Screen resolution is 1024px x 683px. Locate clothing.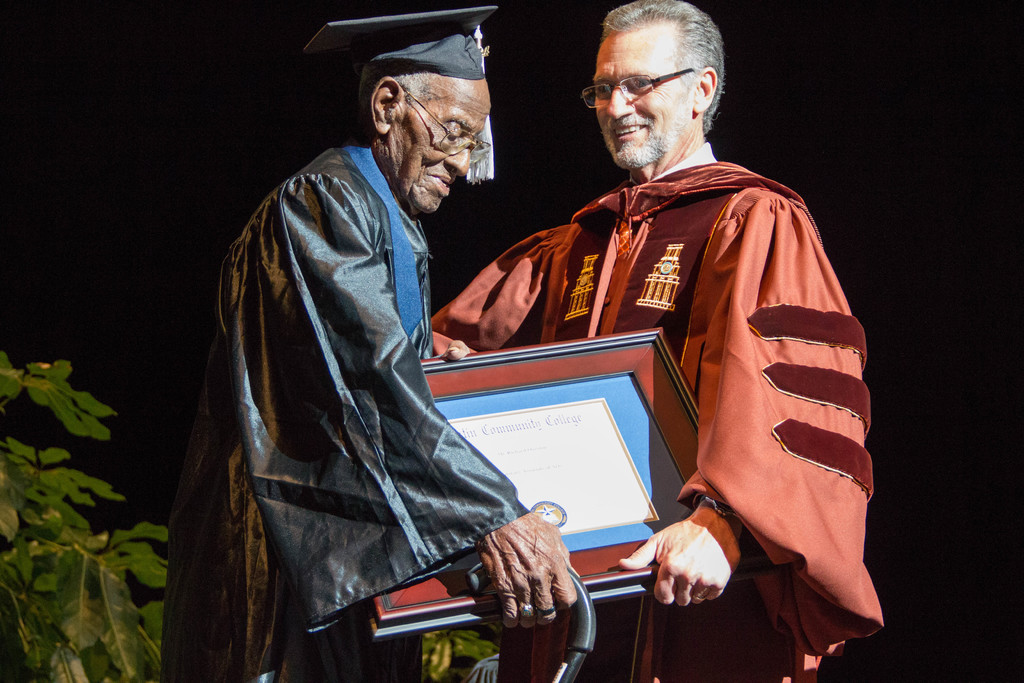
{"left": 200, "top": 102, "right": 536, "bottom": 680}.
